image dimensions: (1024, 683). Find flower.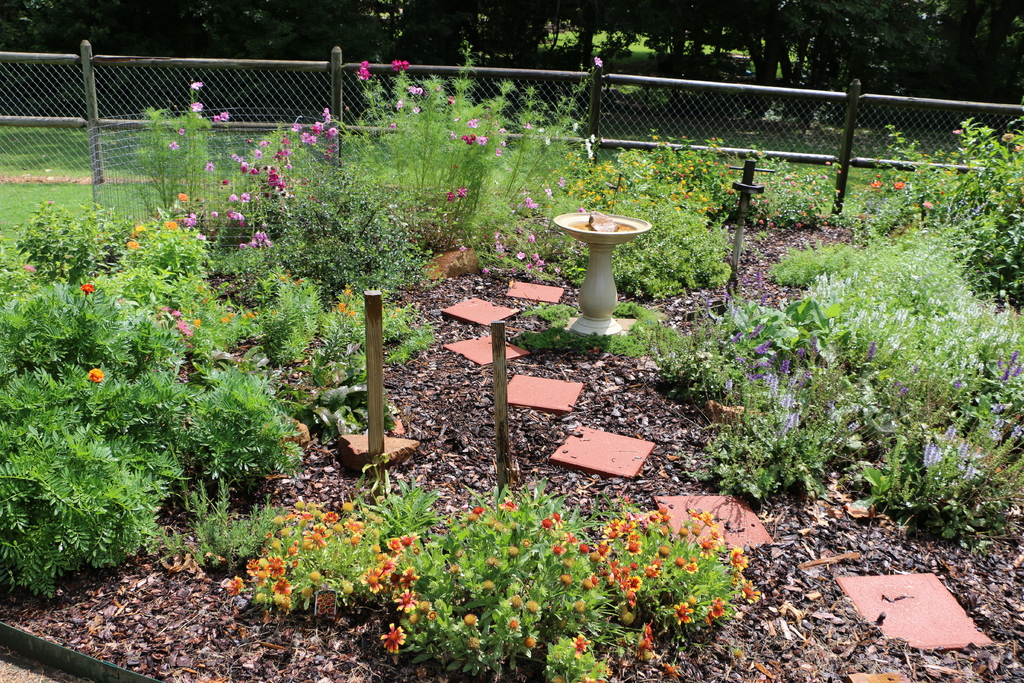
(395,97,401,110).
